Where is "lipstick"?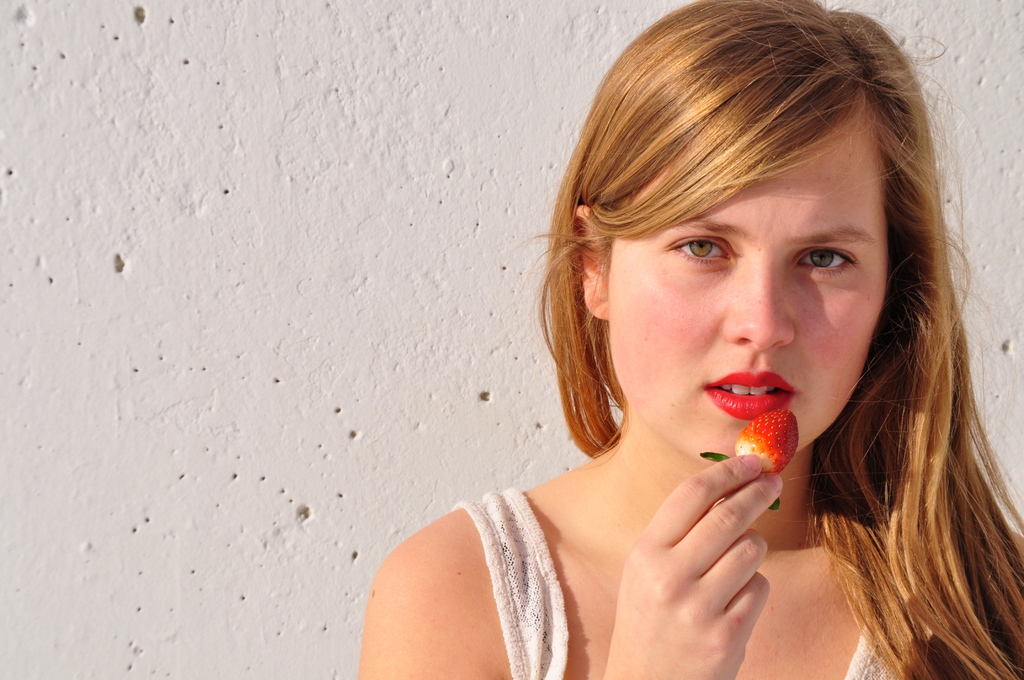
rect(703, 370, 796, 422).
